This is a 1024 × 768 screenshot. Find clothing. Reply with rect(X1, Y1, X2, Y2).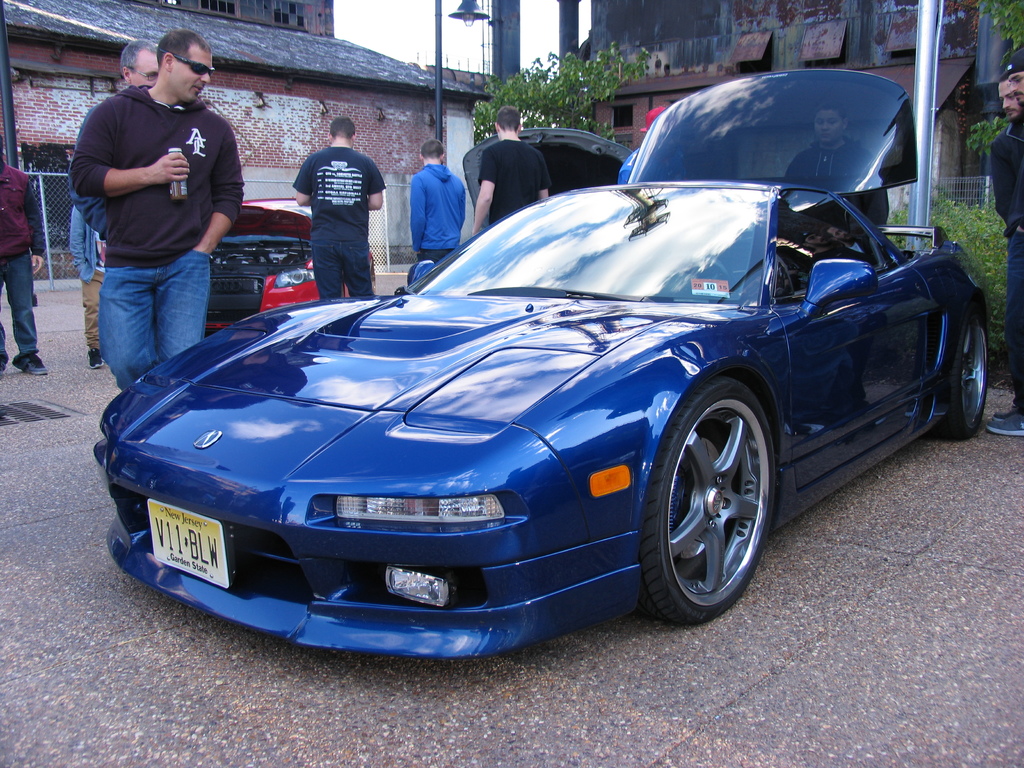
rect(784, 138, 886, 227).
